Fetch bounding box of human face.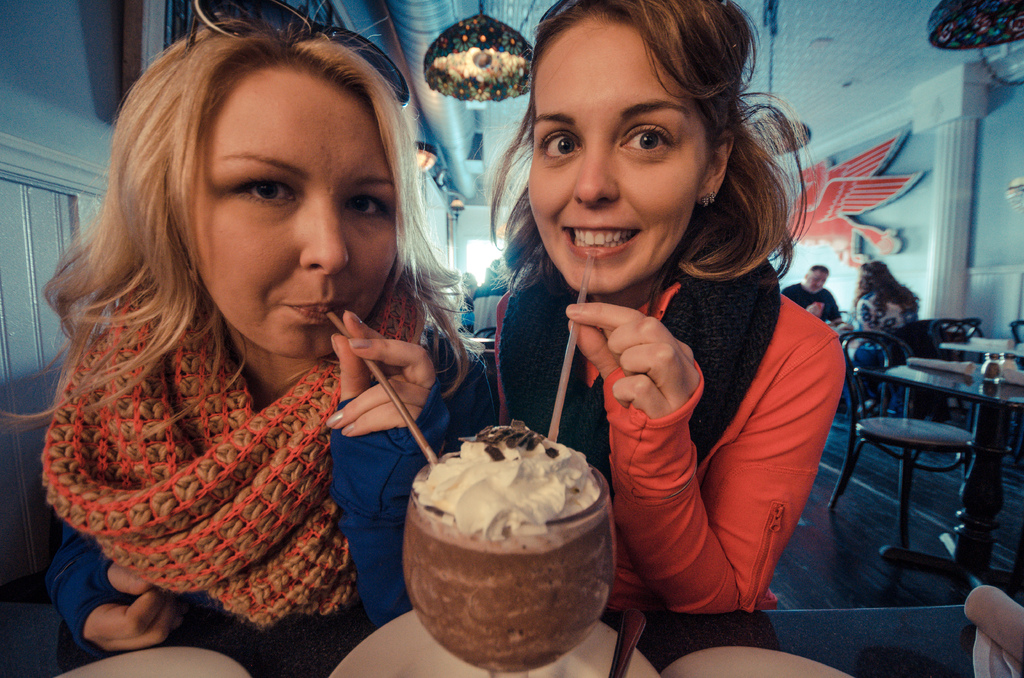
Bbox: <region>799, 266, 833, 297</region>.
